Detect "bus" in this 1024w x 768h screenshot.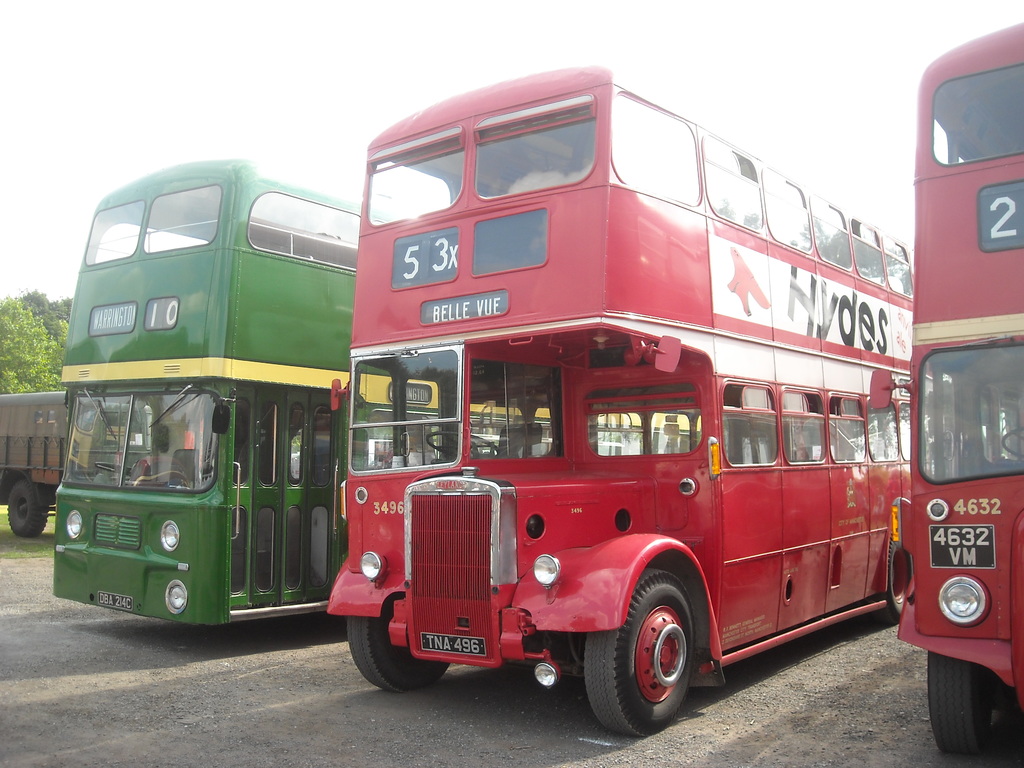
Detection: select_region(867, 15, 1023, 750).
